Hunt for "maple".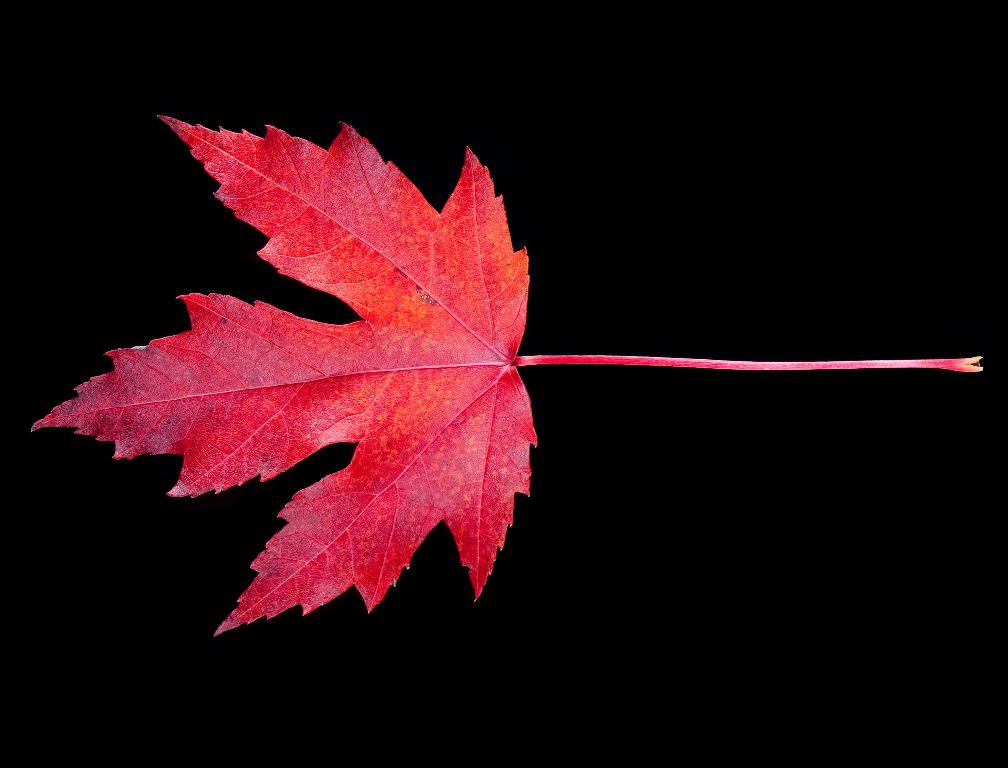
Hunted down at 26:122:989:637.
